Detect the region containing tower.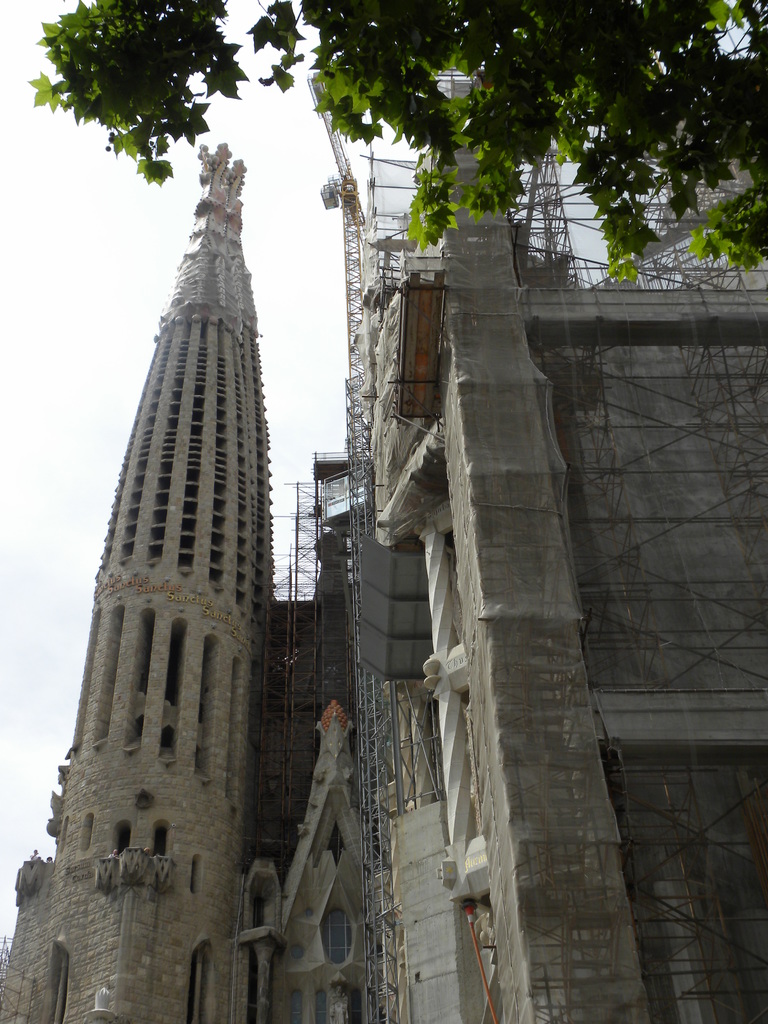
rect(26, 120, 342, 1018).
